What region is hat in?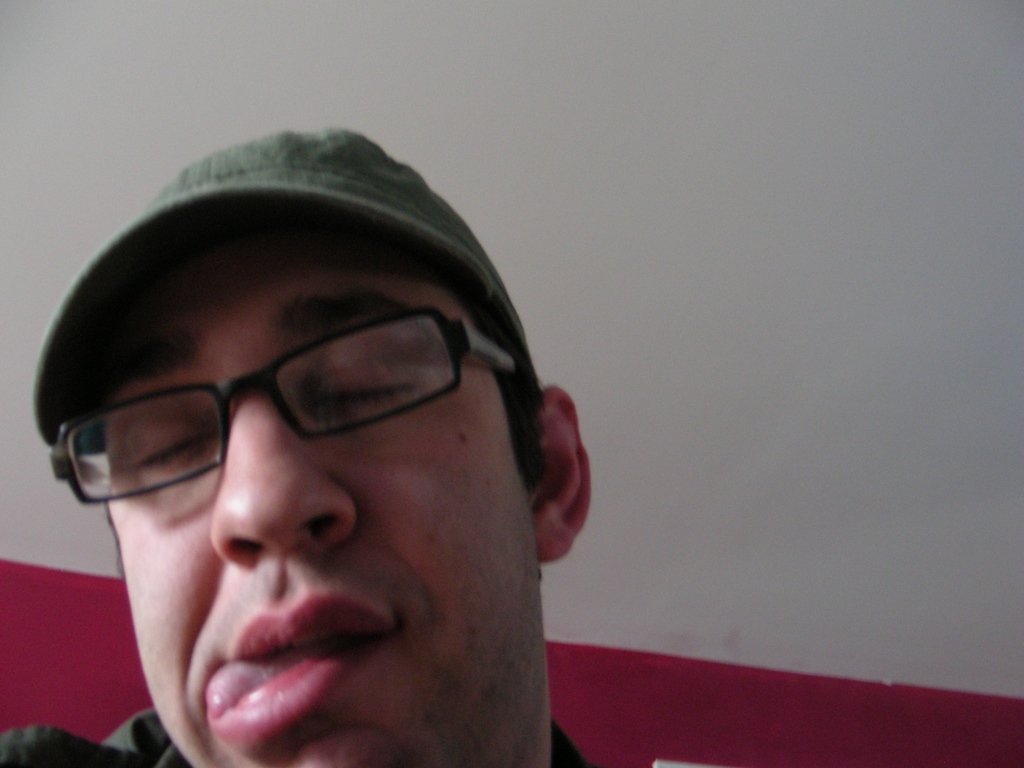
34,129,534,458.
